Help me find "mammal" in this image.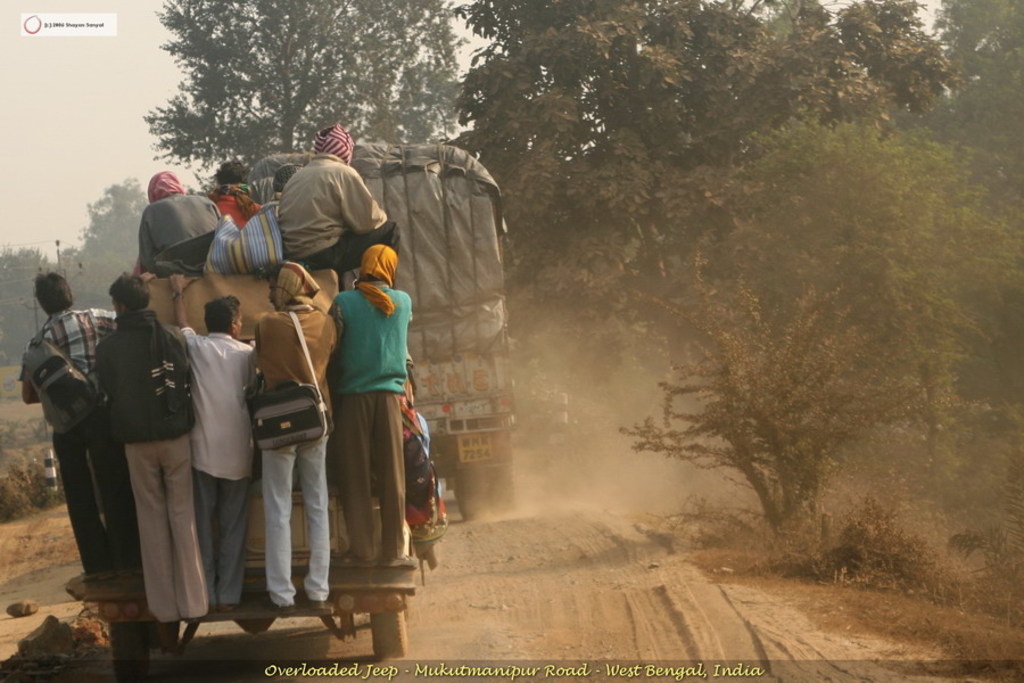
Found it: (273, 121, 400, 271).
